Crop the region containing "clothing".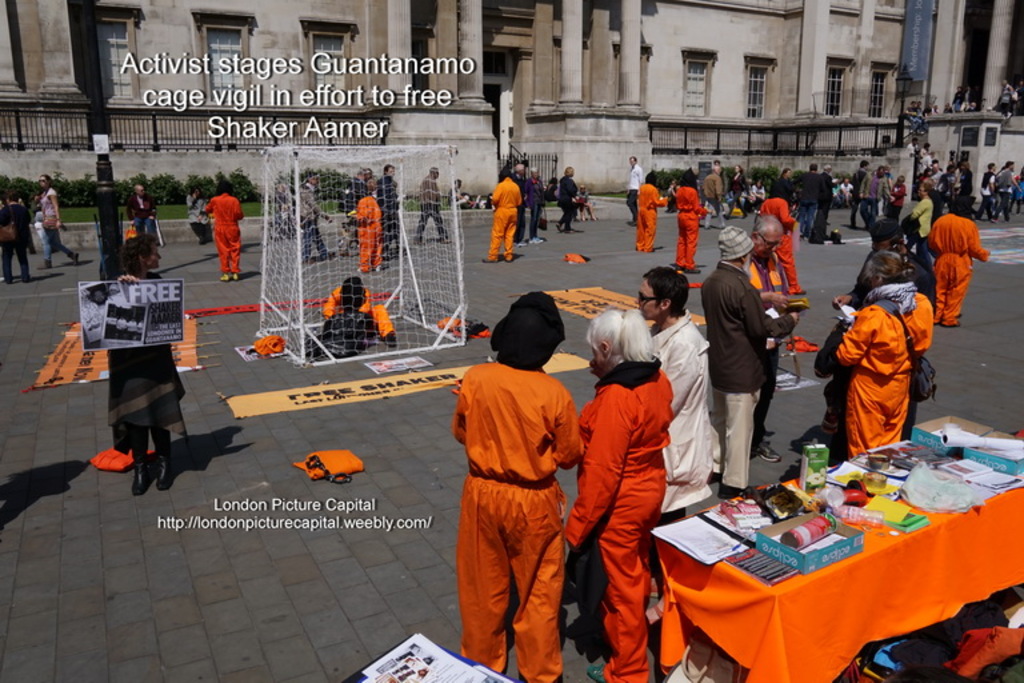
Crop region: box(856, 173, 880, 220).
